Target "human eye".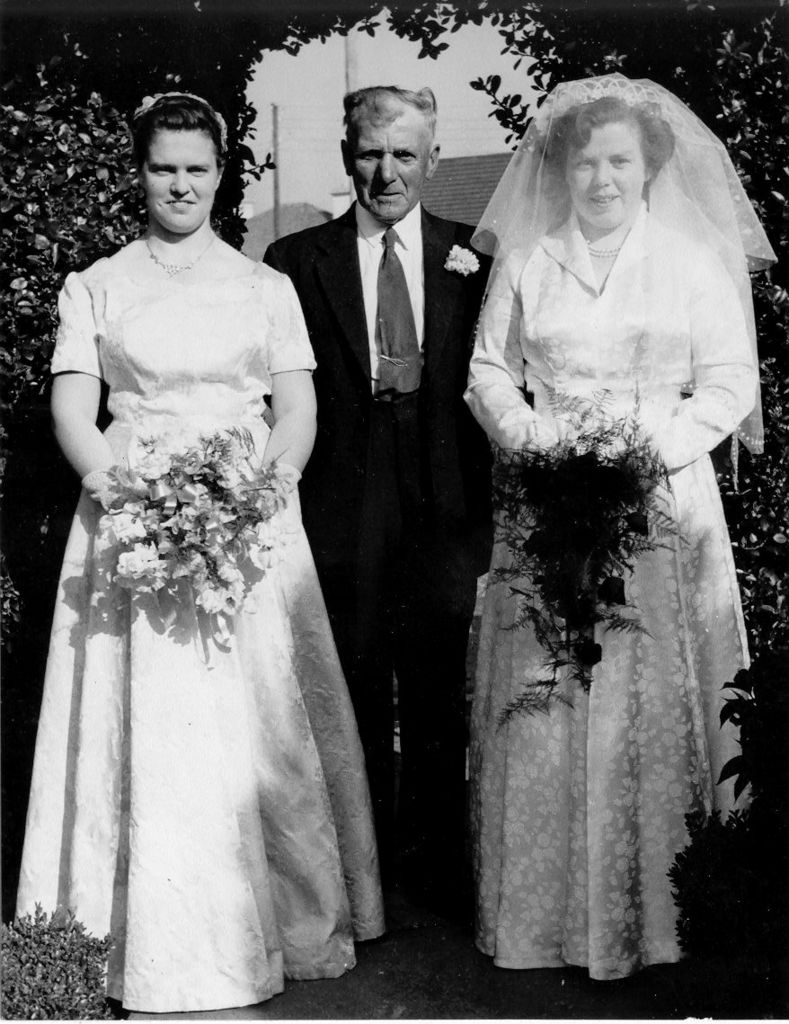
Target region: <bbox>576, 157, 593, 168</bbox>.
